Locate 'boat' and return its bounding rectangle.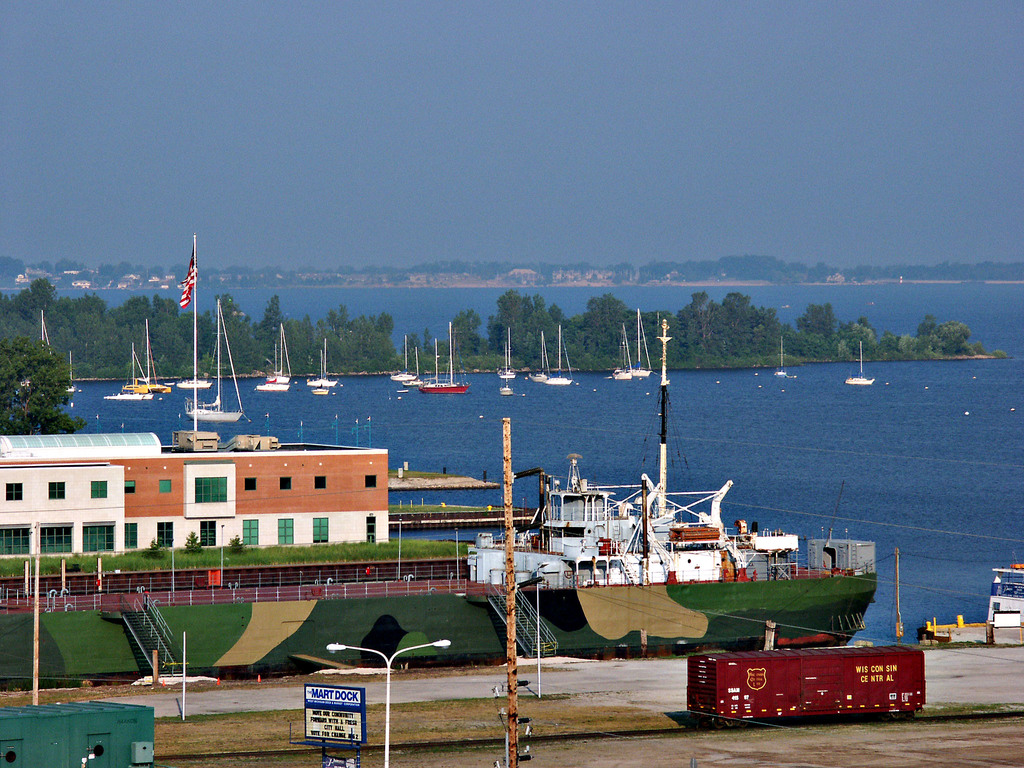
region(0, 326, 883, 664).
